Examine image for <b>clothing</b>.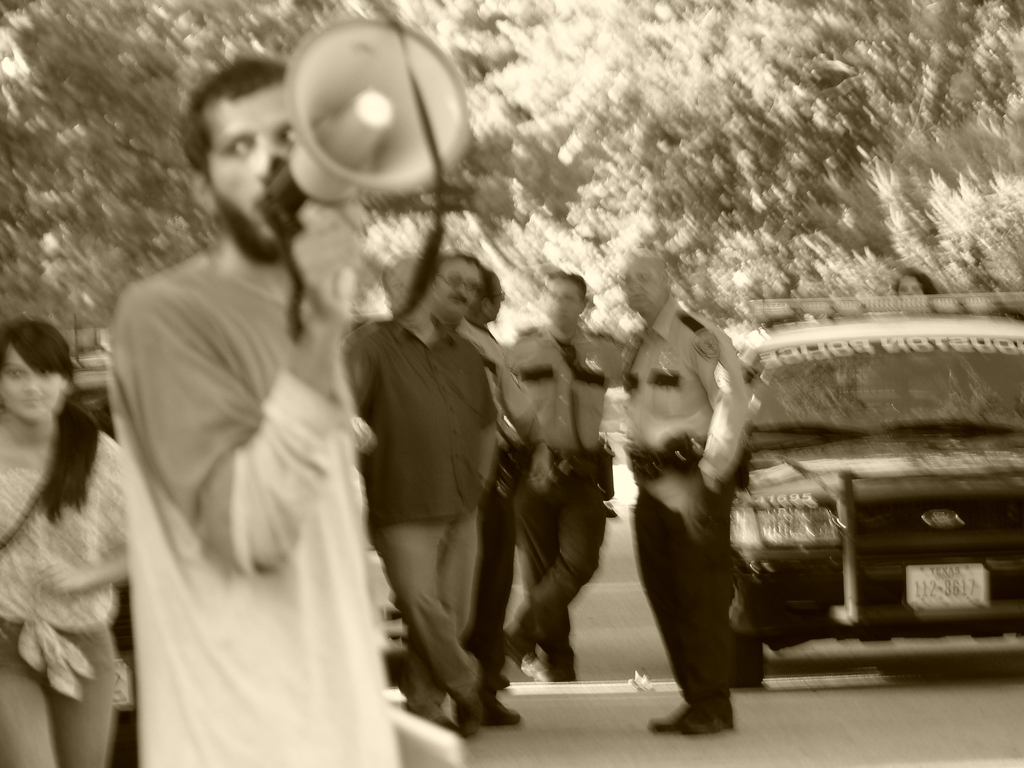
Examination result: {"left": 460, "top": 316, "right": 516, "bottom": 700}.
